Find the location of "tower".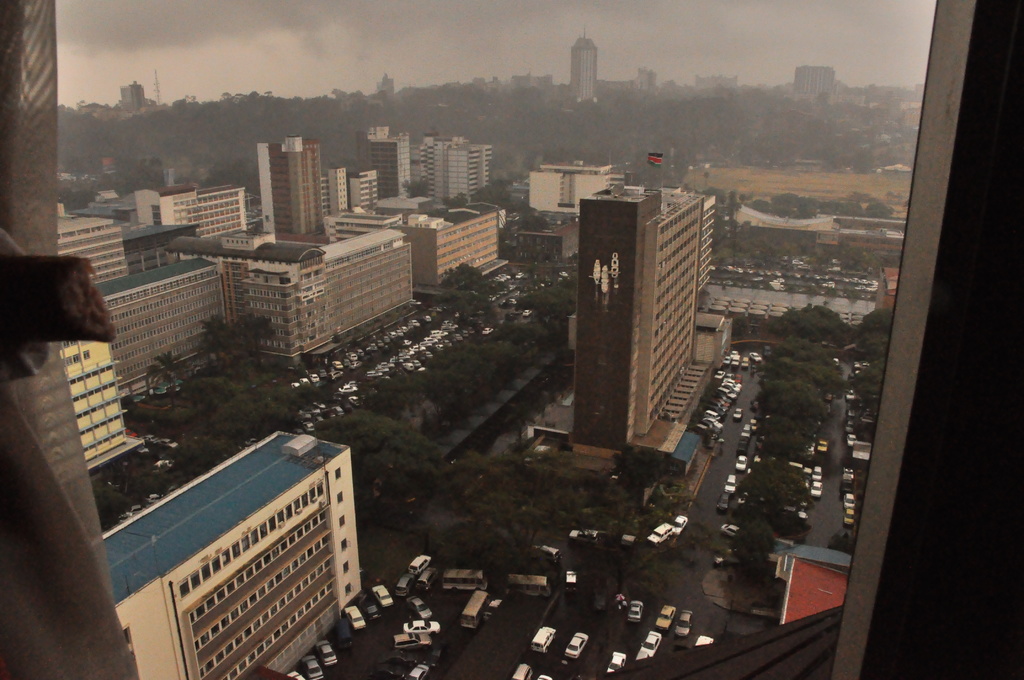
Location: detection(353, 129, 413, 198).
